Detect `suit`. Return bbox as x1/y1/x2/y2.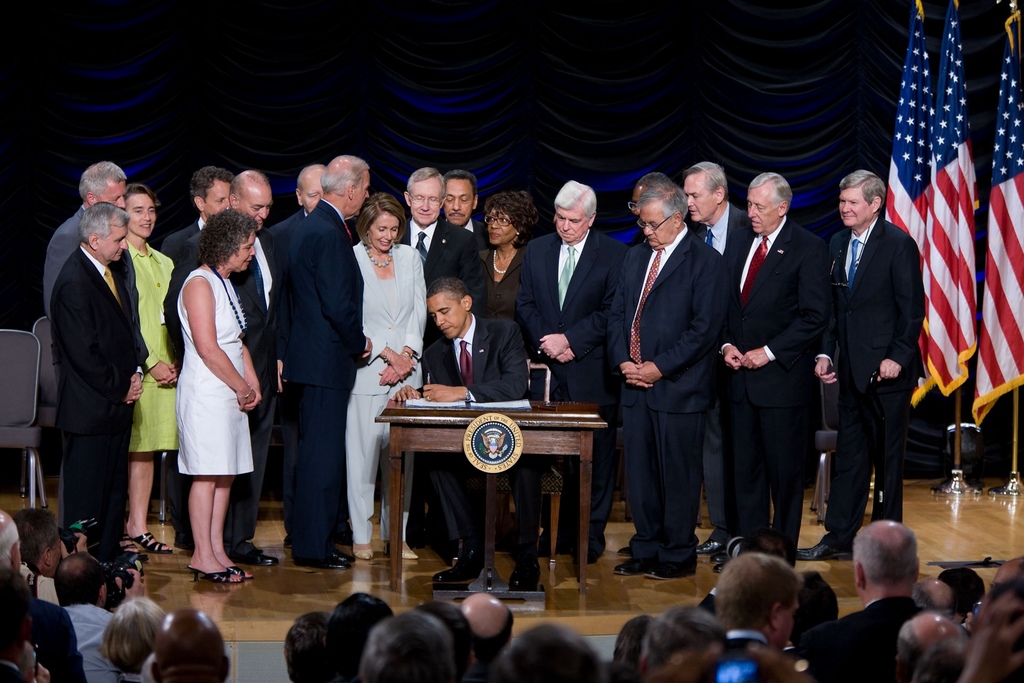
49/243/150/548.
